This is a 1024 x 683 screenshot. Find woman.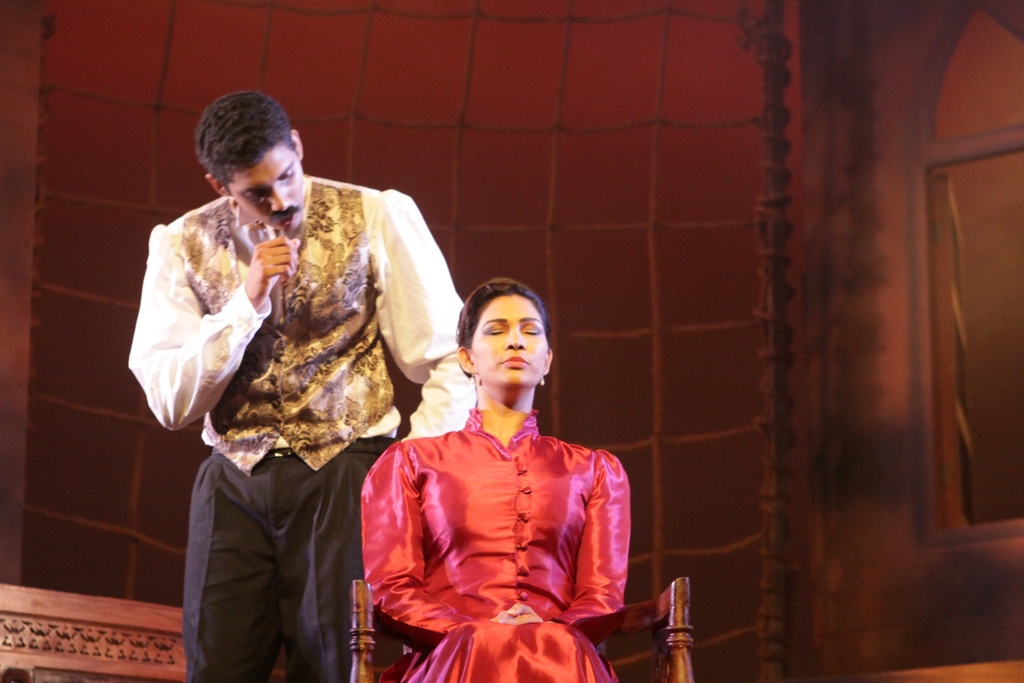
Bounding box: 362:238:631:682.
